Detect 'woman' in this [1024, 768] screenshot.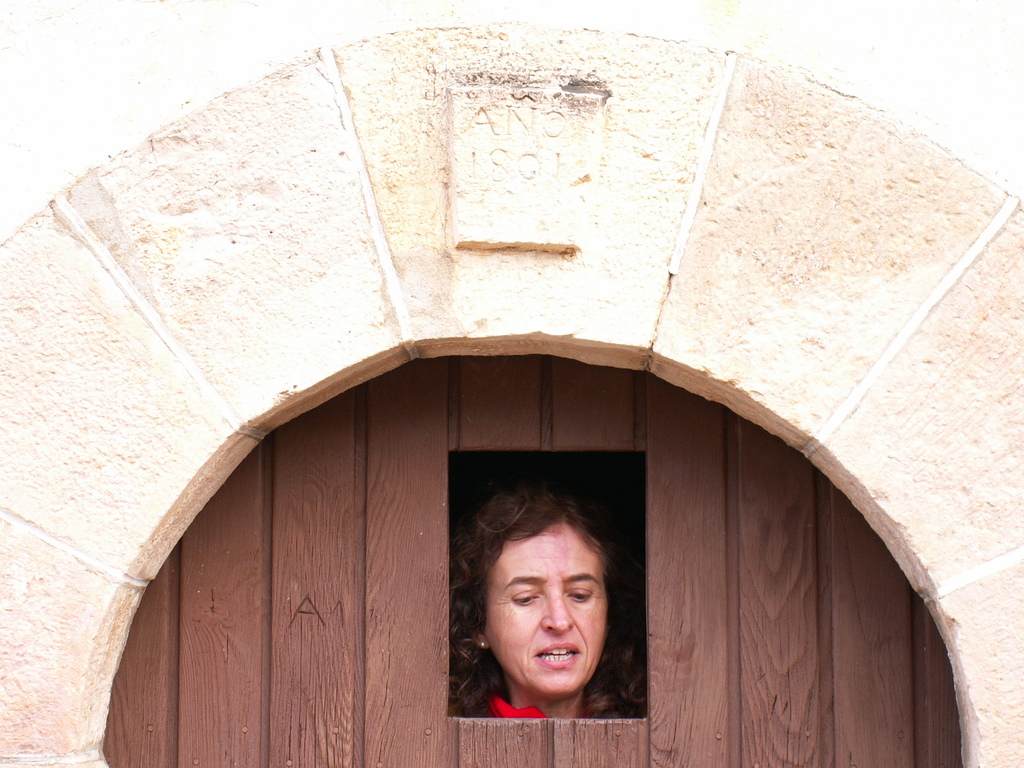
Detection: locate(456, 480, 644, 717).
